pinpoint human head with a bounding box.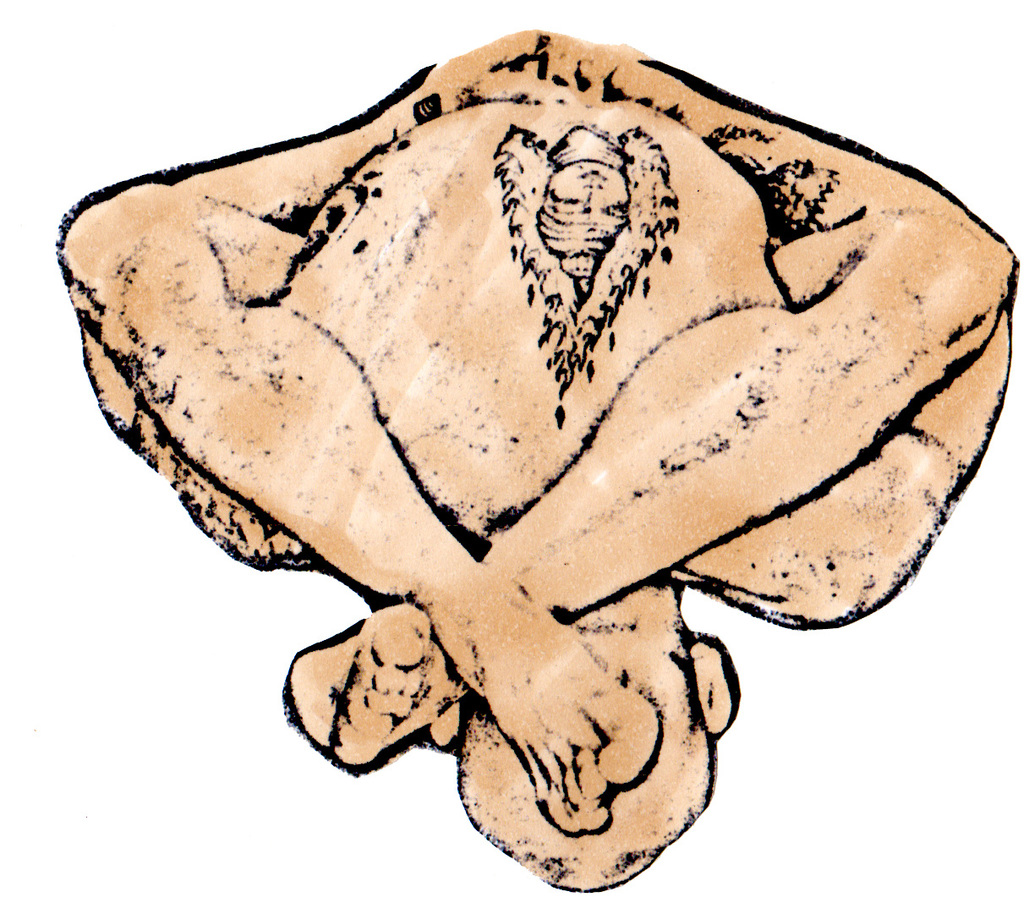
(456,576,743,896).
